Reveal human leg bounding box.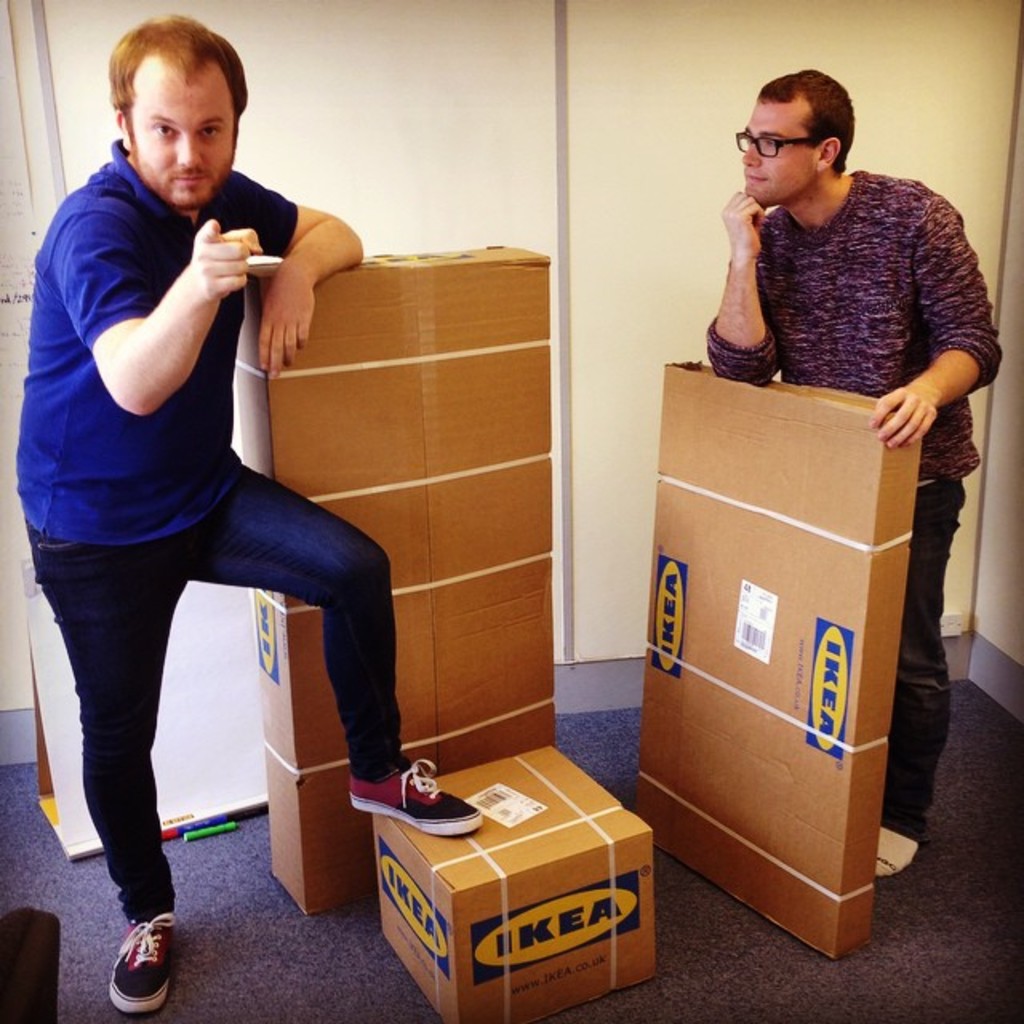
Revealed: 194, 464, 483, 838.
